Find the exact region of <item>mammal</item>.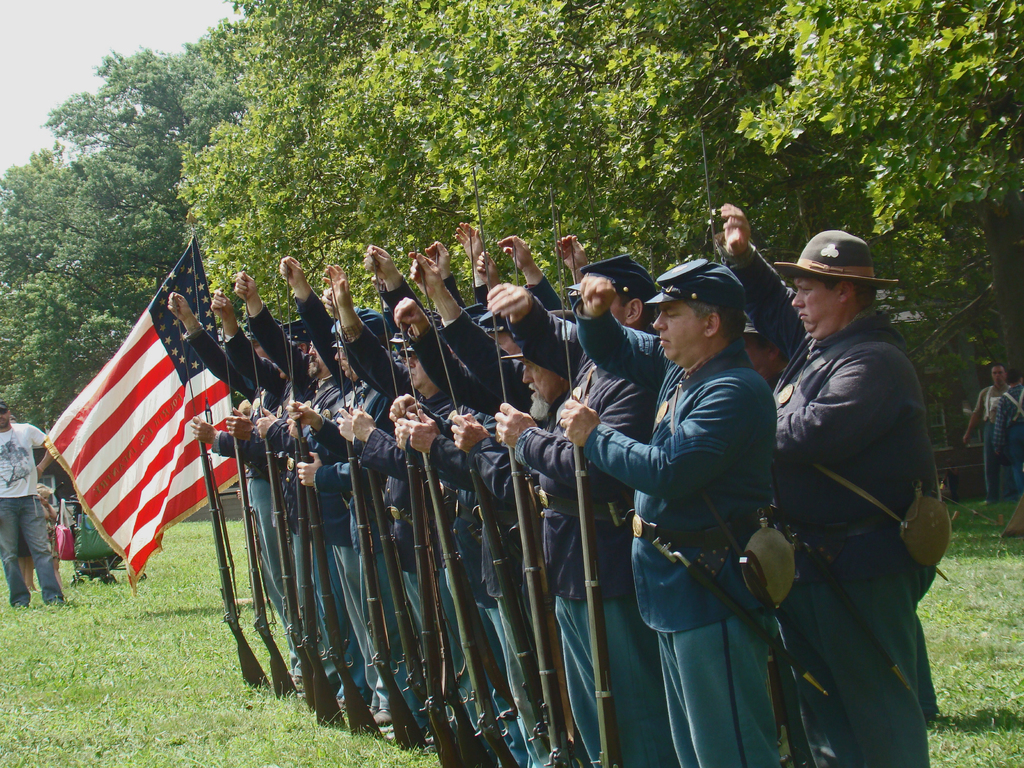
Exact region: {"x1": 557, "y1": 256, "x2": 787, "y2": 767}.
